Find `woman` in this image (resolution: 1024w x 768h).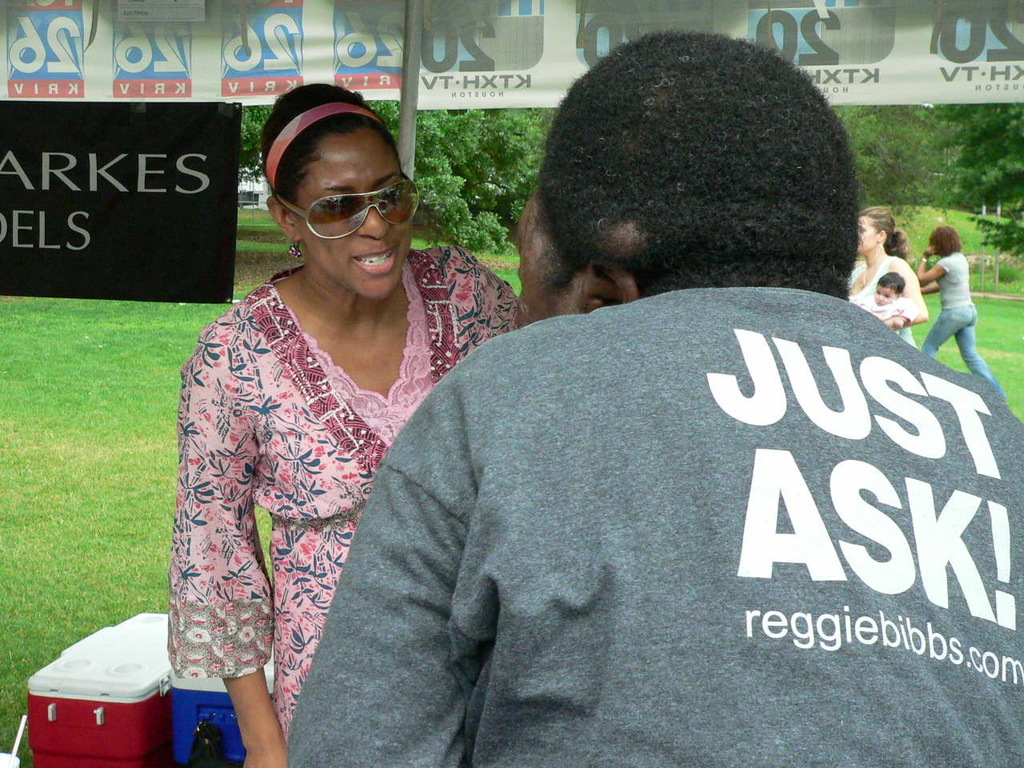
crop(919, 220, 997, 388).
